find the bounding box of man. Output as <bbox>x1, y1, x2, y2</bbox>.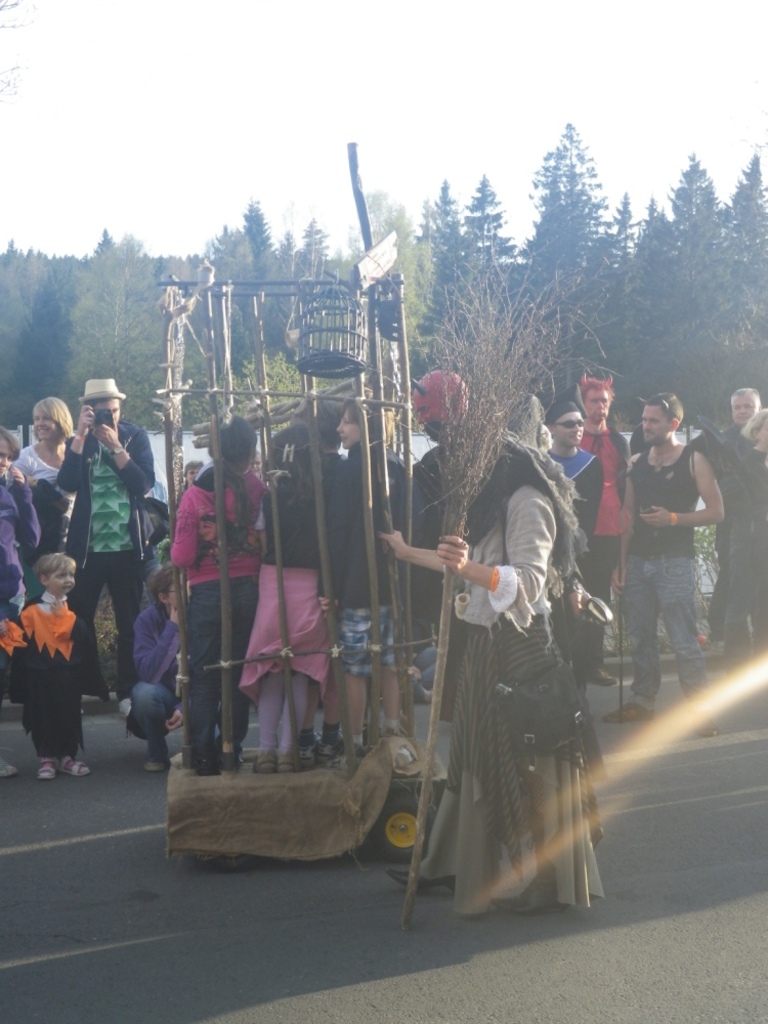
<bbox>54, 373, 155, 714</bbox>.
